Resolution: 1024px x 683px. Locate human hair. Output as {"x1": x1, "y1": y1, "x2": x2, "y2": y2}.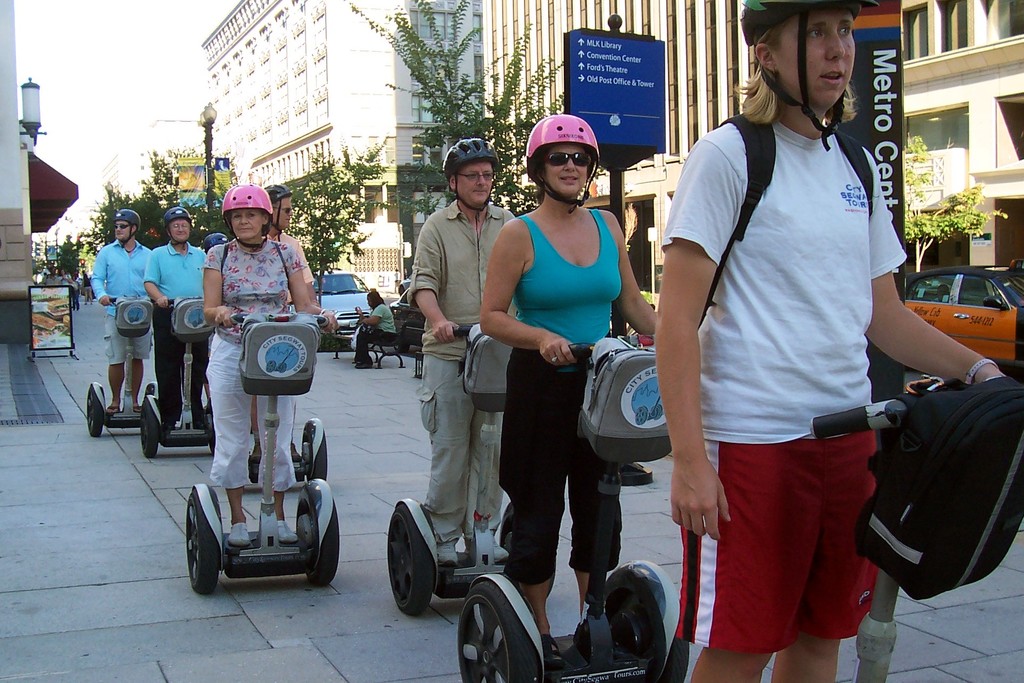
{"x1": 129, "y1": 224, "x2": 139, "y2": 234}.
